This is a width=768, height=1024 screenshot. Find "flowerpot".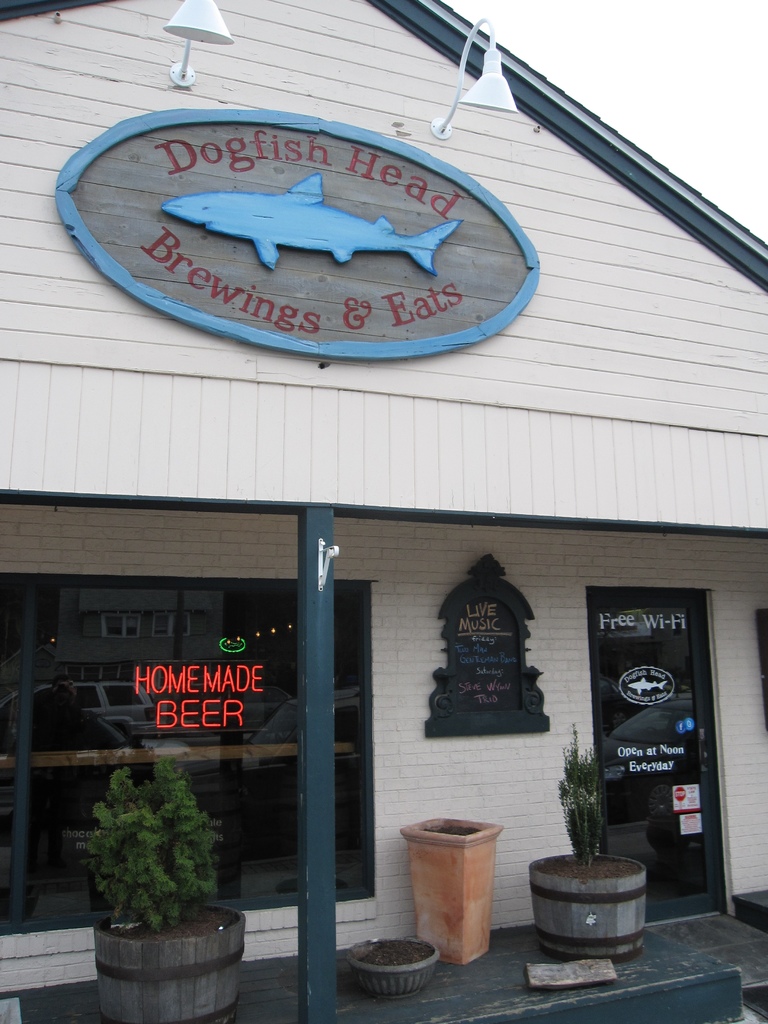
Bounding box: l=531, t=854, r=649, b=963.
